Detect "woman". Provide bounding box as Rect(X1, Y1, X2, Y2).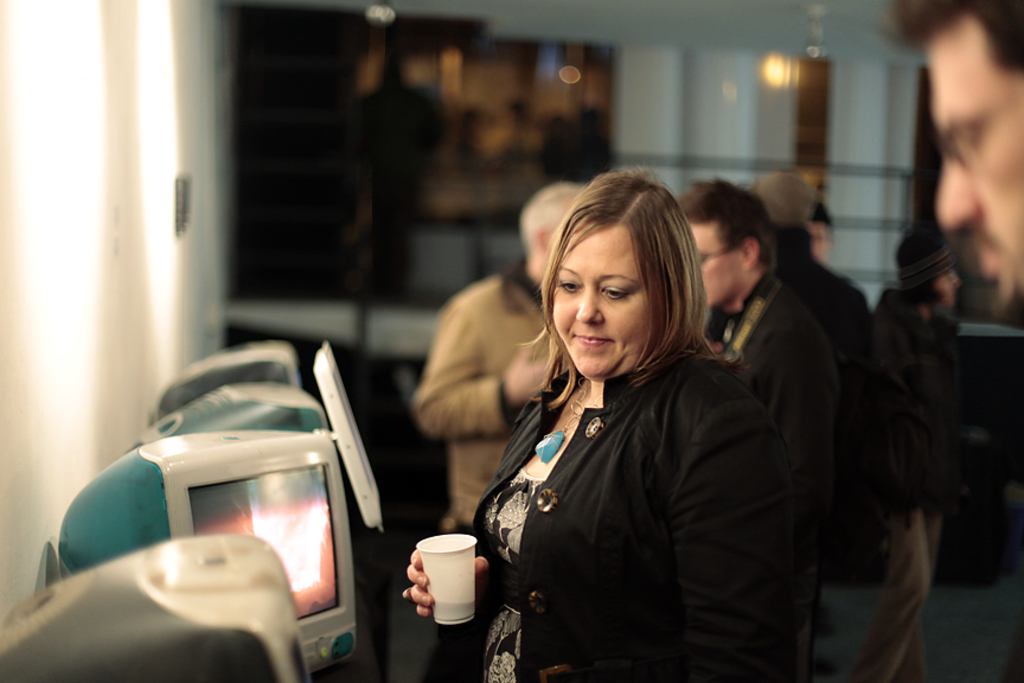
Rect(864, 226, 972, 682).
